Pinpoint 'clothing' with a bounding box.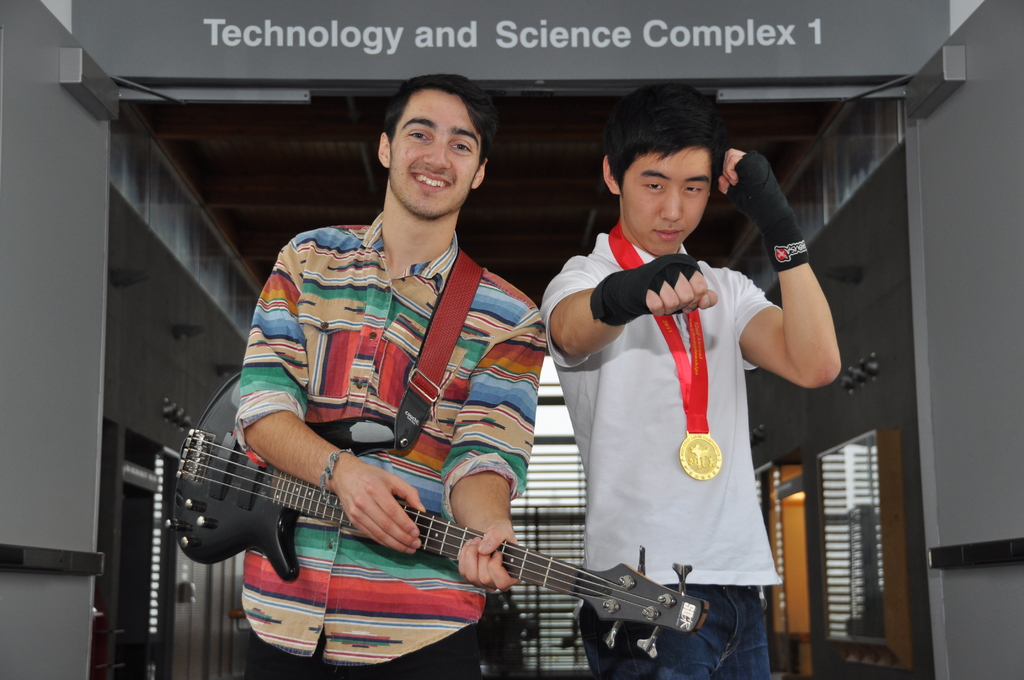
pyautogui.locateOnScreen(563, 184, 807, 635).
